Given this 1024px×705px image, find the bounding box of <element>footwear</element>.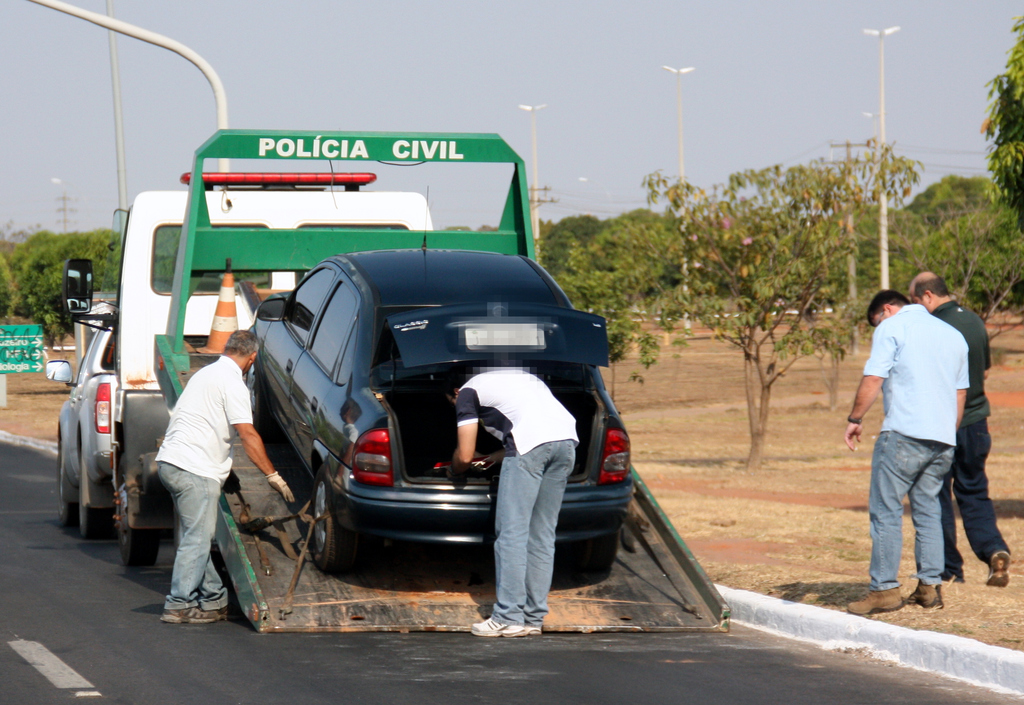
Rect(988, 548, 1013, 587).
